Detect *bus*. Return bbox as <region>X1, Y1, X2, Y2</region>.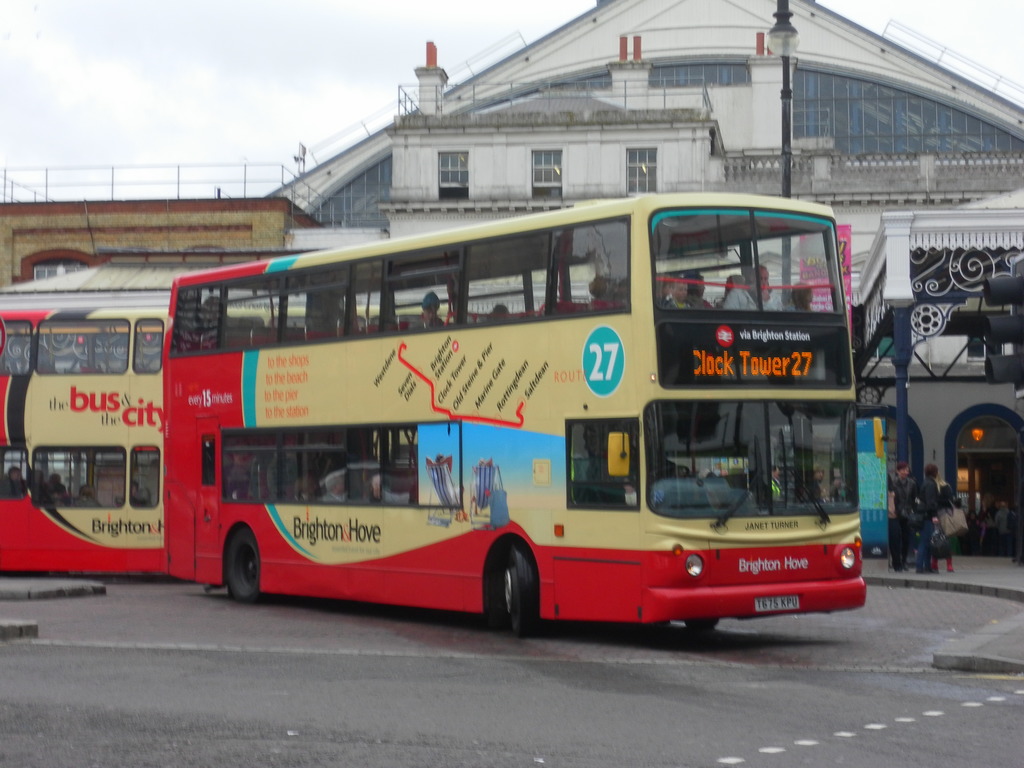
<region>0, 307, 459, 574</region>.
